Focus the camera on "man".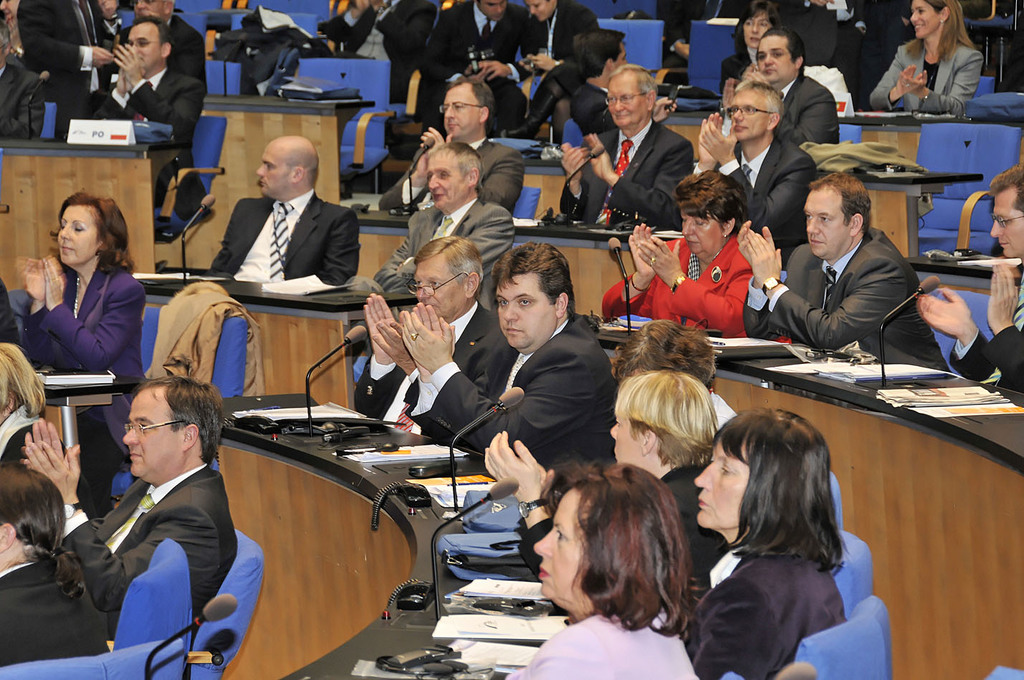
Focus region: bbox=[560, 66, 701, 244].
